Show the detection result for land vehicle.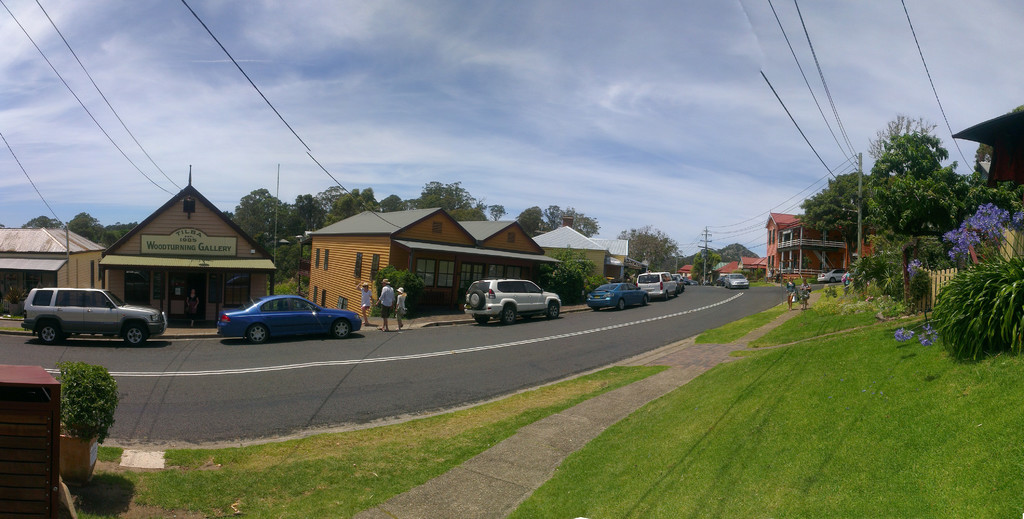
19,287,173,352.
